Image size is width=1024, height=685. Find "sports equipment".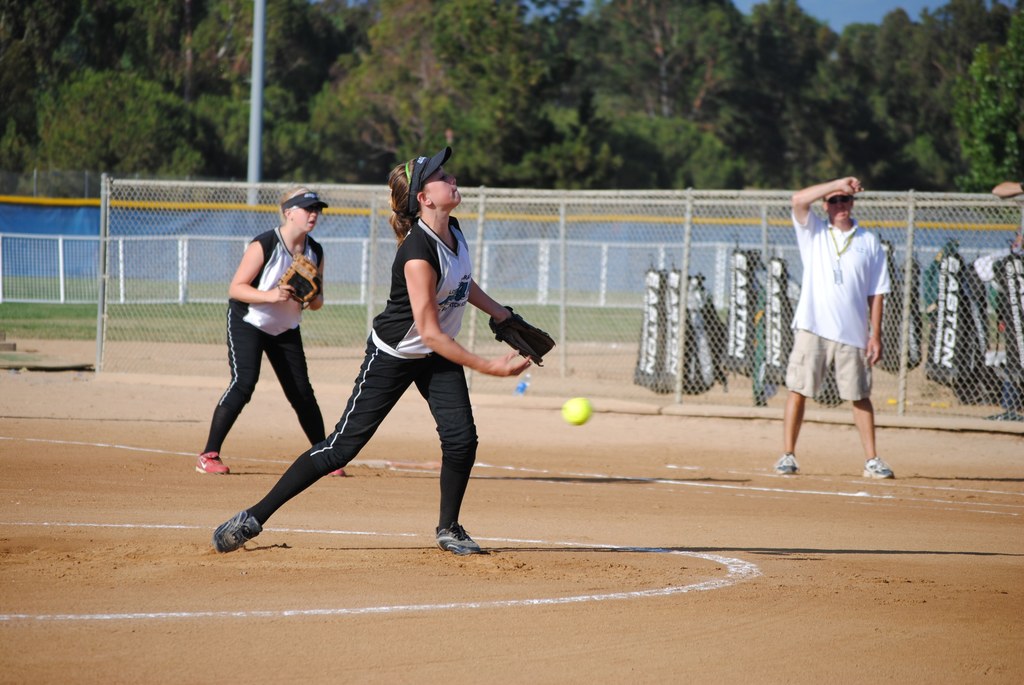
detection(774, 453, 799, 476).
